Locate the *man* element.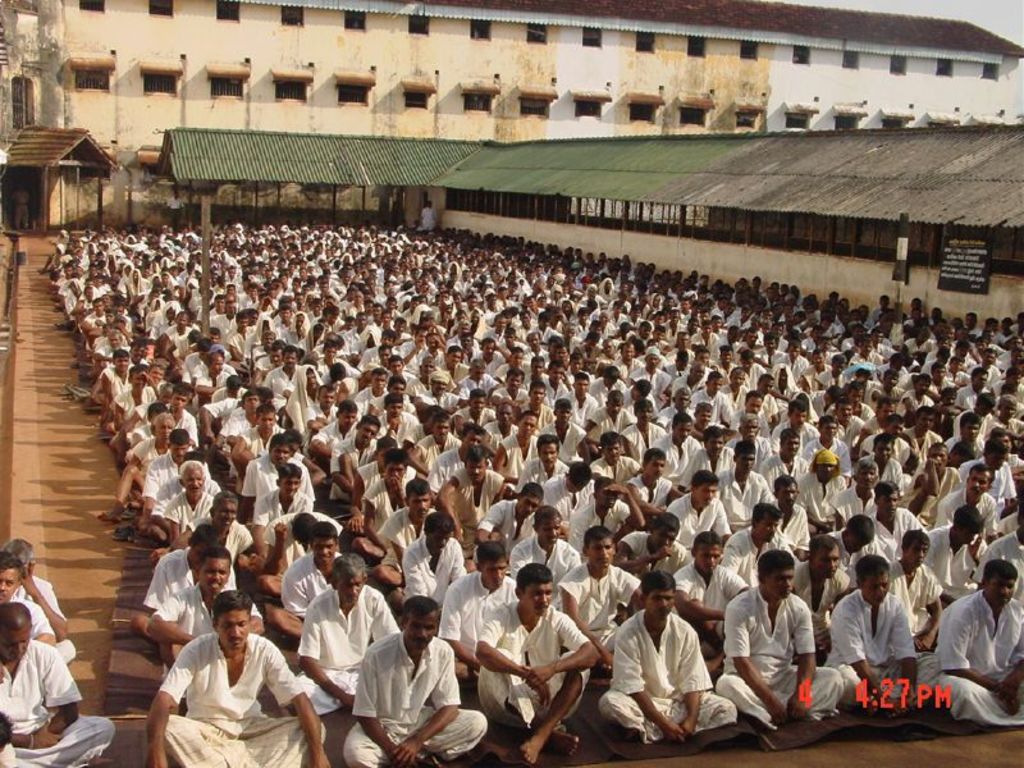
Element bbox: bbox=[516, 436, 566, 485].
